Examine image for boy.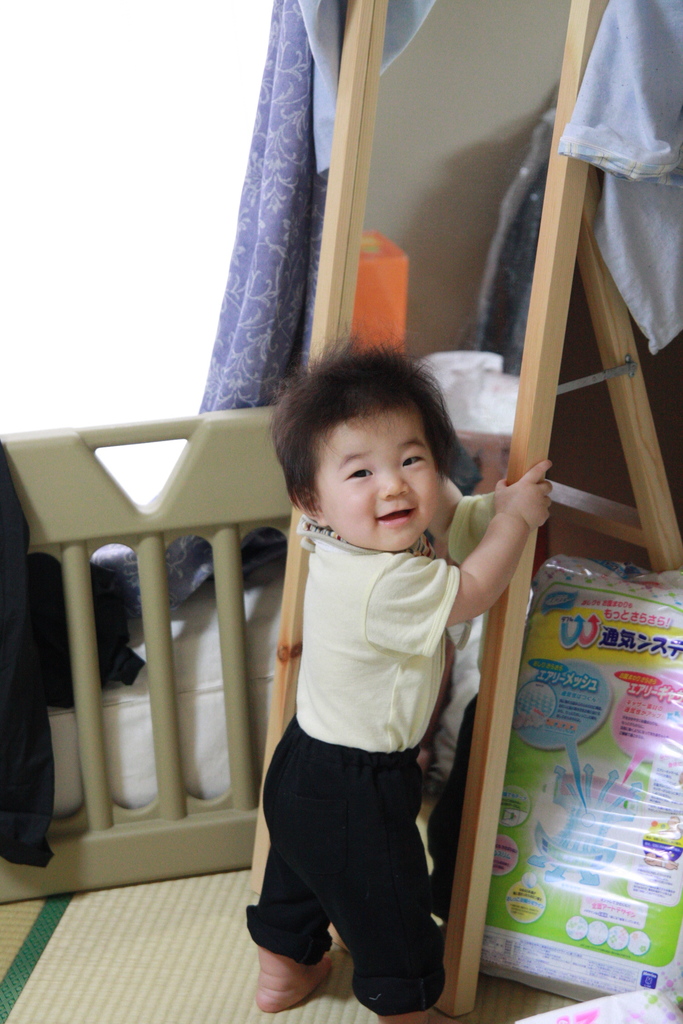
Examination result: {"left": 231, "top": 336, "right": 497, "bottom": 1023}.
